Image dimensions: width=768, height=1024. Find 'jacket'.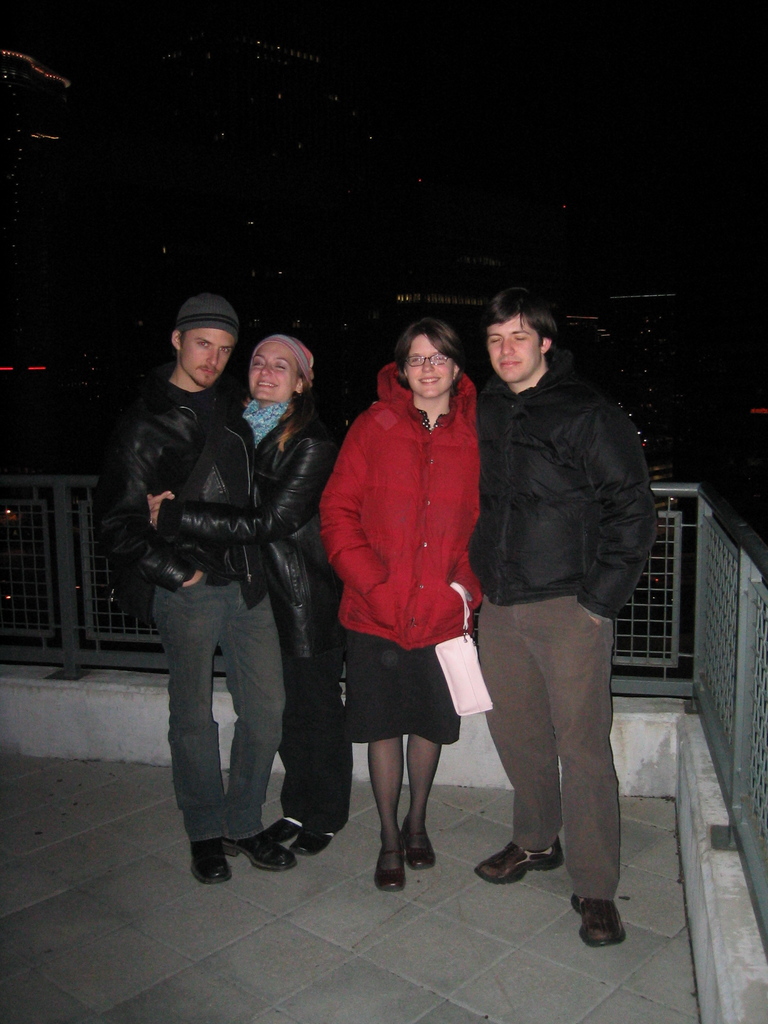
bbox=[98, 387, 266, 600].
